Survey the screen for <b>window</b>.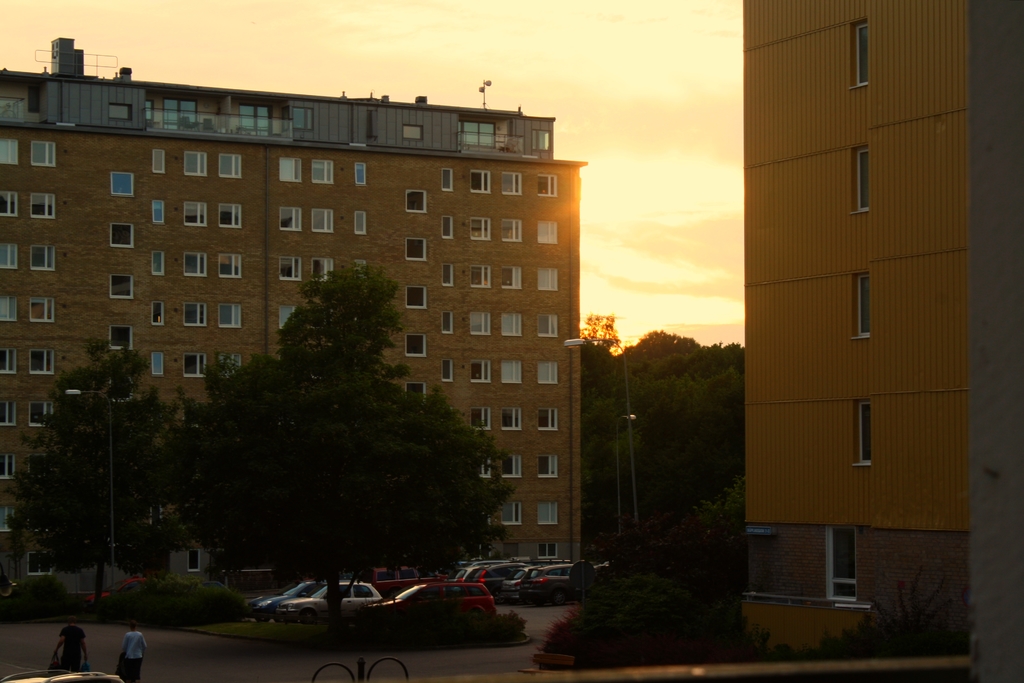
Survey found: box(31, 243, 57, 269).
